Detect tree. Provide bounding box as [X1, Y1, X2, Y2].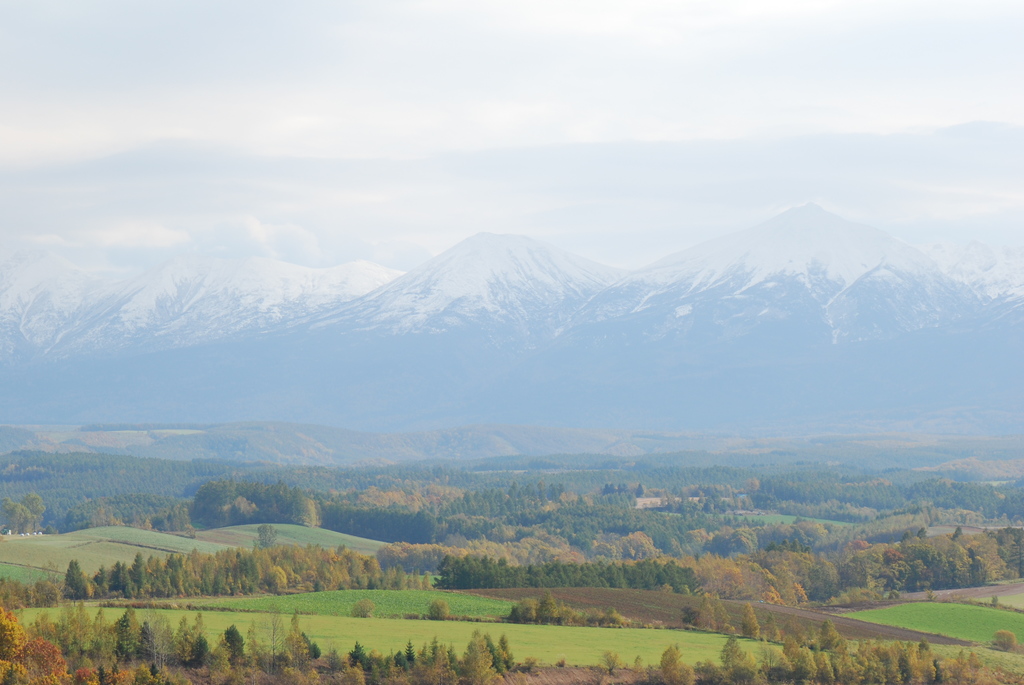
[950, 527, 963, 545].
